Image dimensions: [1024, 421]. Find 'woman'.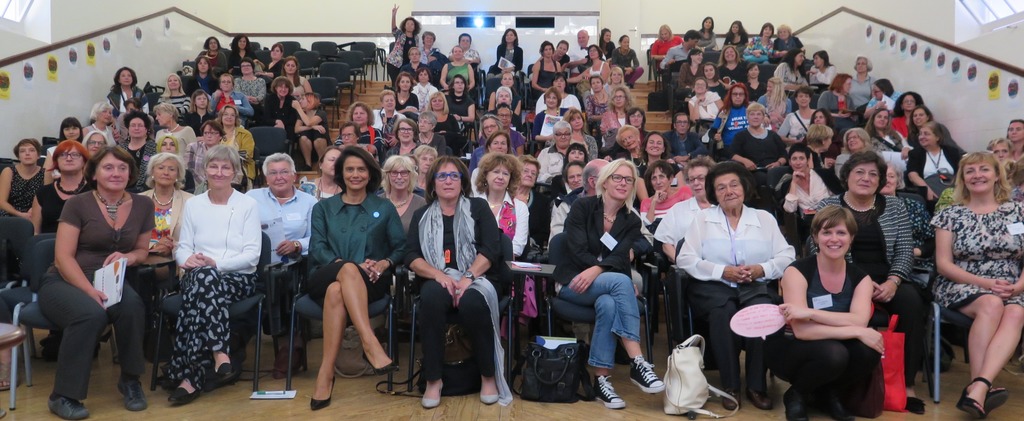
locate(563, 138, 590, 168).
